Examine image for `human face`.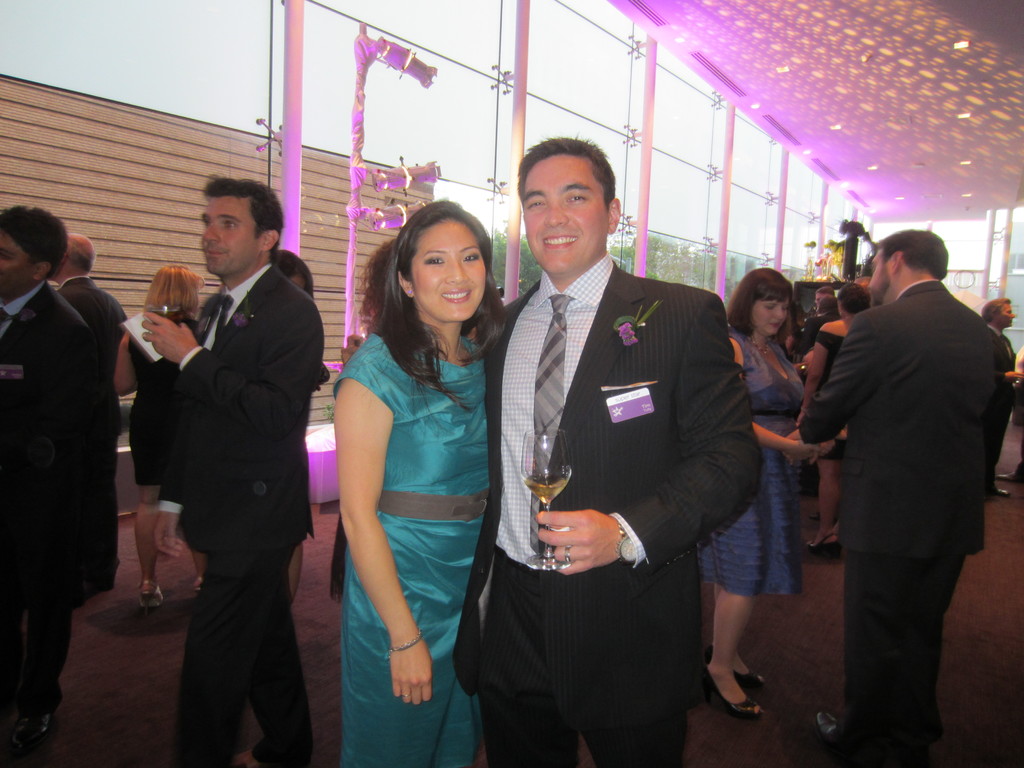
Examination result: (x1=406, y1=227, x2=486, y2=321).
